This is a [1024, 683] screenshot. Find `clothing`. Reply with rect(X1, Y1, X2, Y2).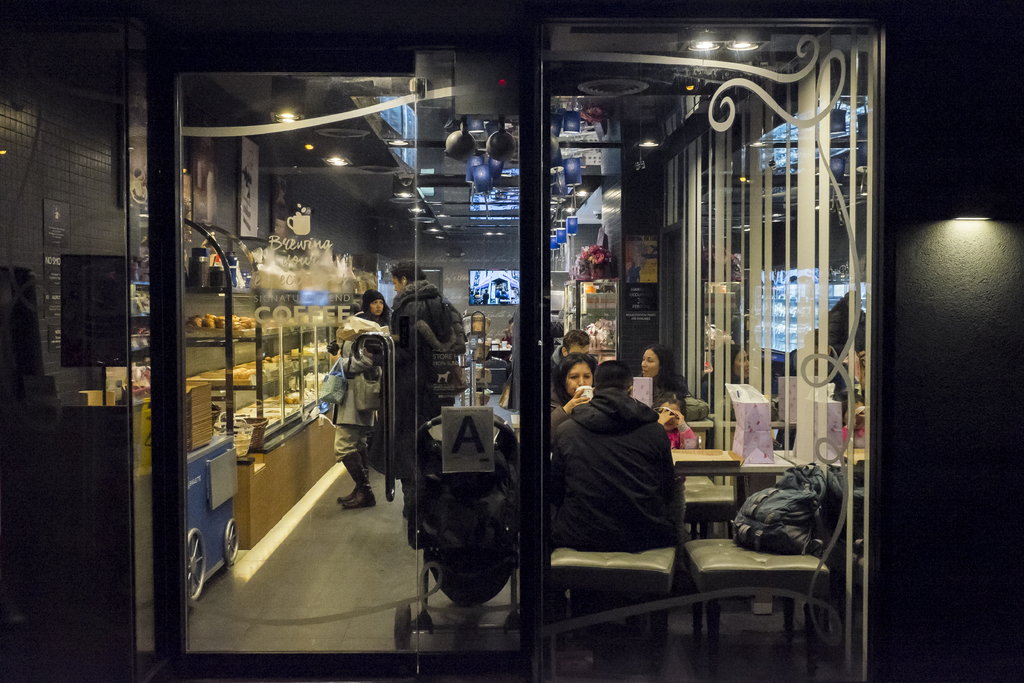
rect(328, 319, 387, 481).
